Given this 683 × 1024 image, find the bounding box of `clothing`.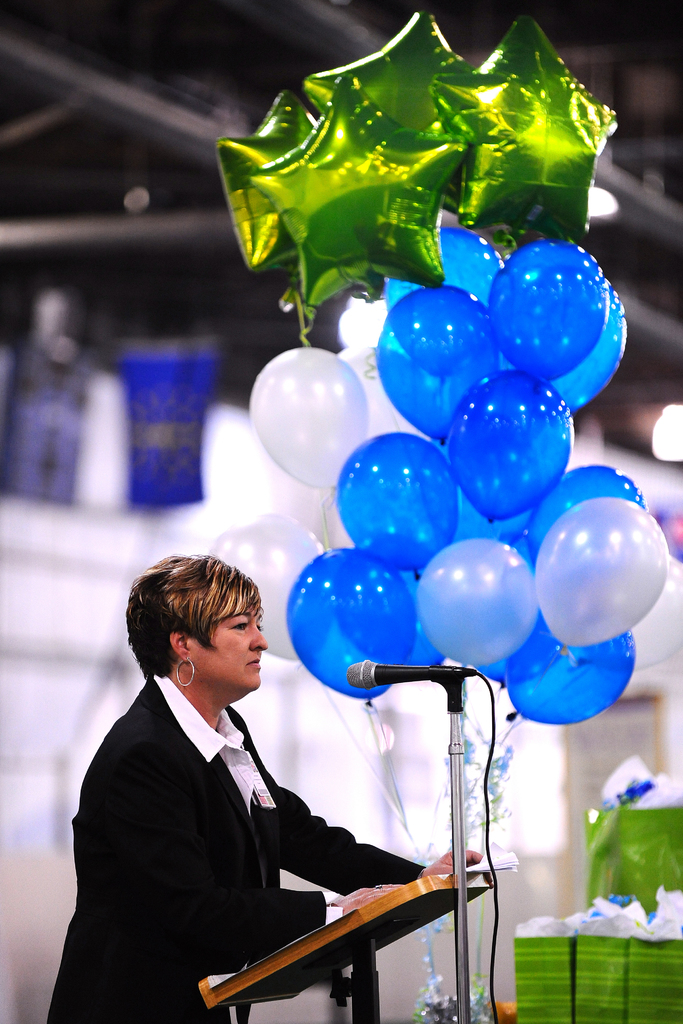
<region>72, 621, 379, 1023</region>.
